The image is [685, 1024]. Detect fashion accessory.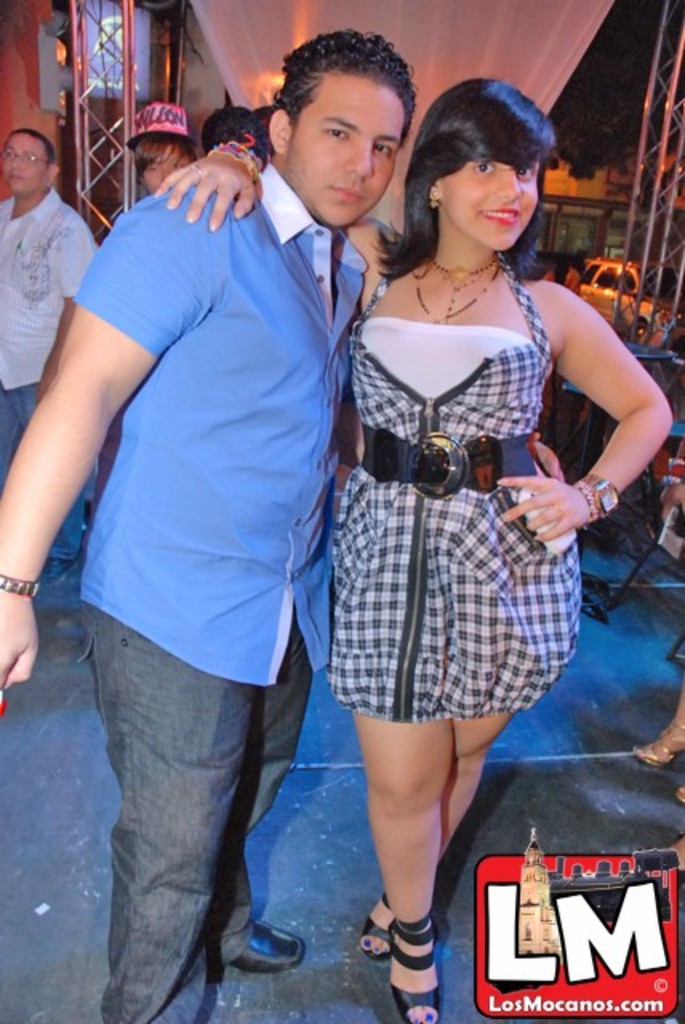
Detection: 363,422,538,501.
